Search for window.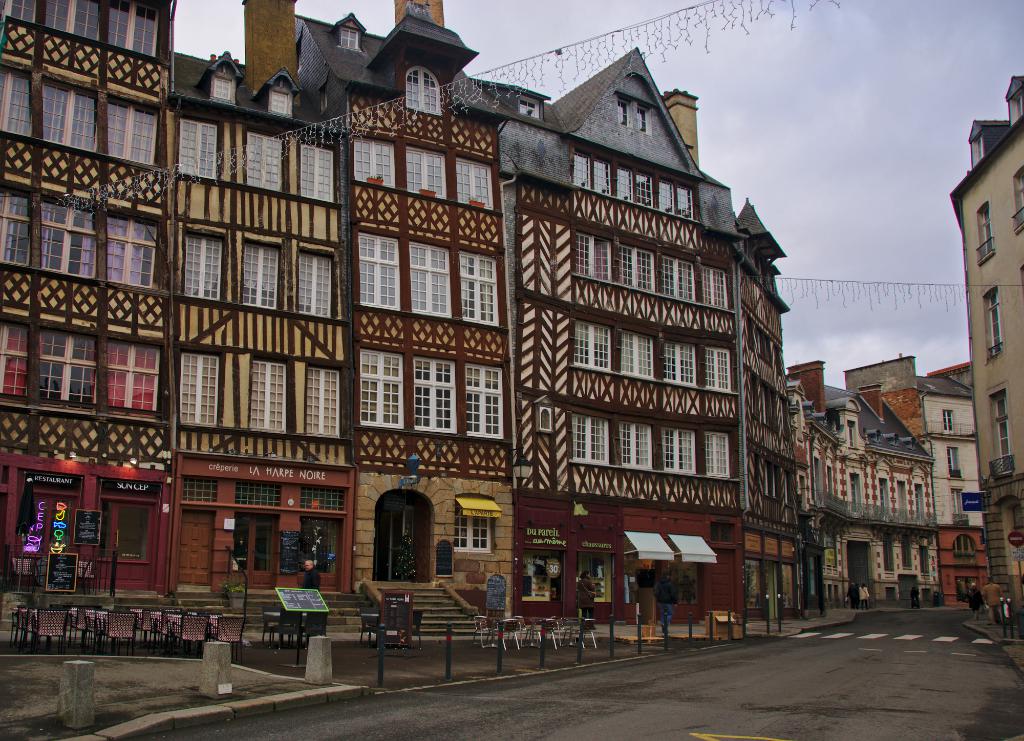
Found at 406 67 445 116.
